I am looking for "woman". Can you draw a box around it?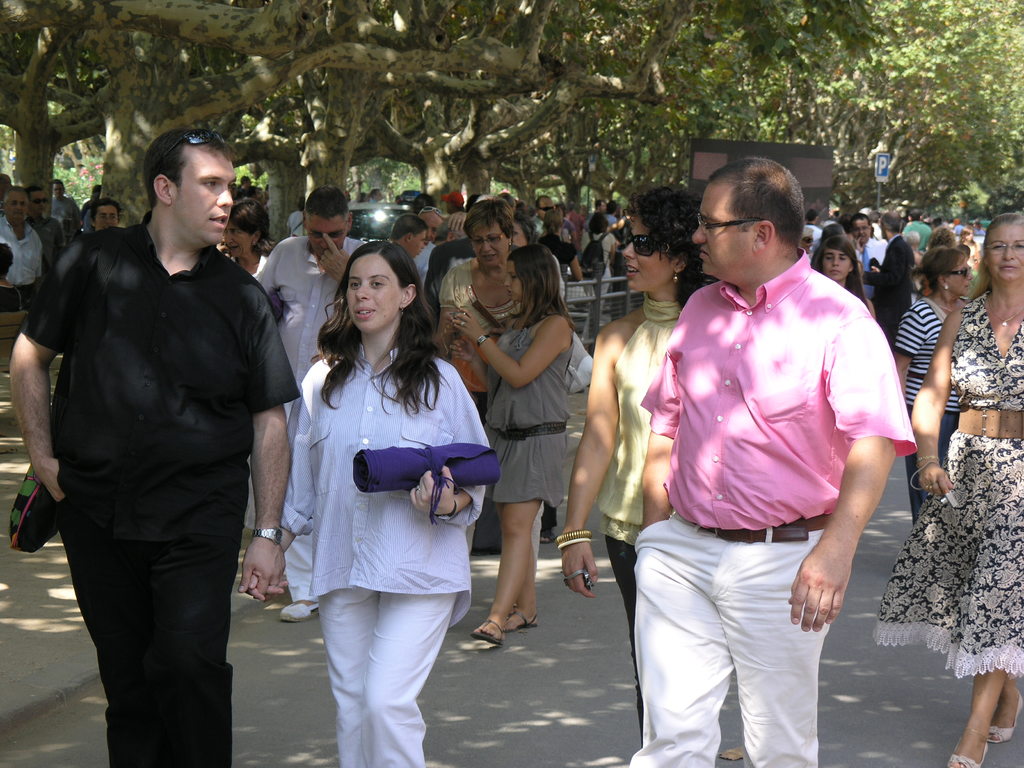
Sure, the bounding box is [211,195,268,531].
